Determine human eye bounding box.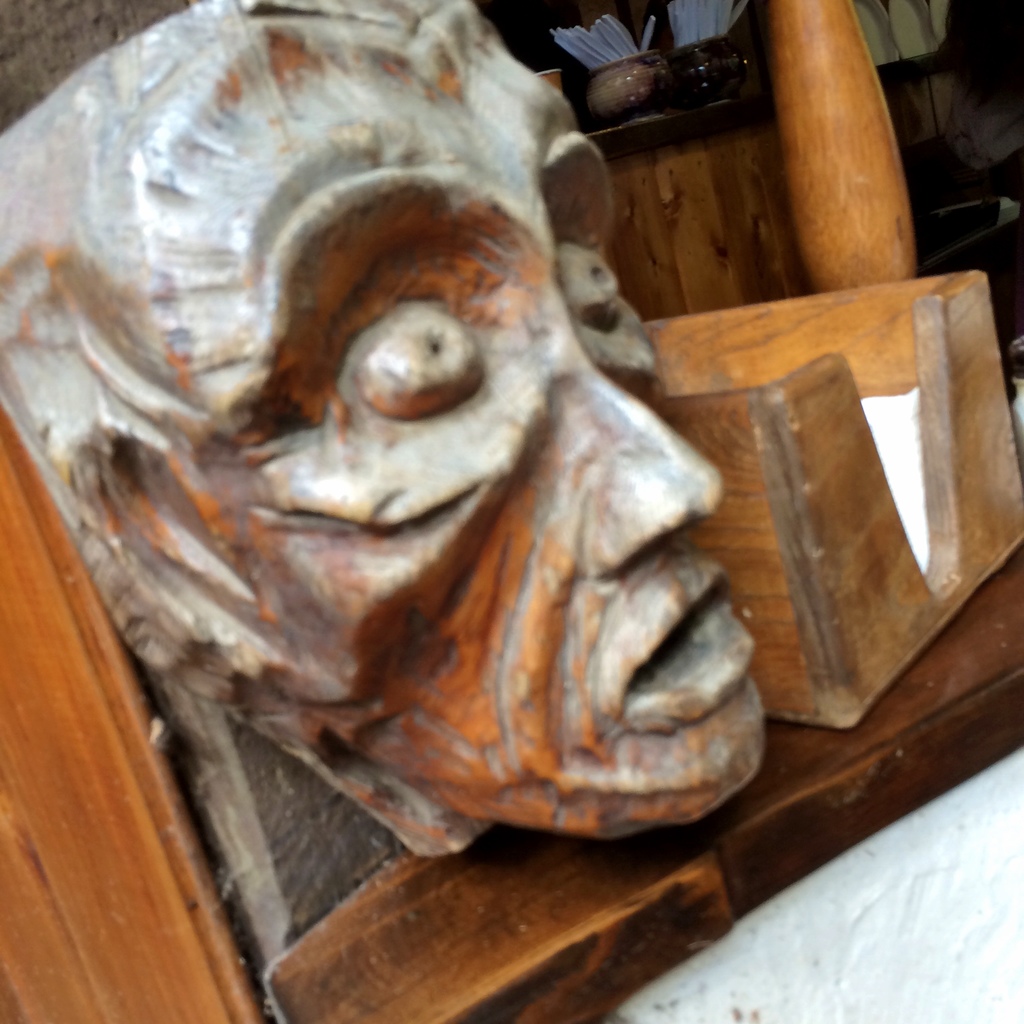
Determined: detection(565, 211, 627, 345).
